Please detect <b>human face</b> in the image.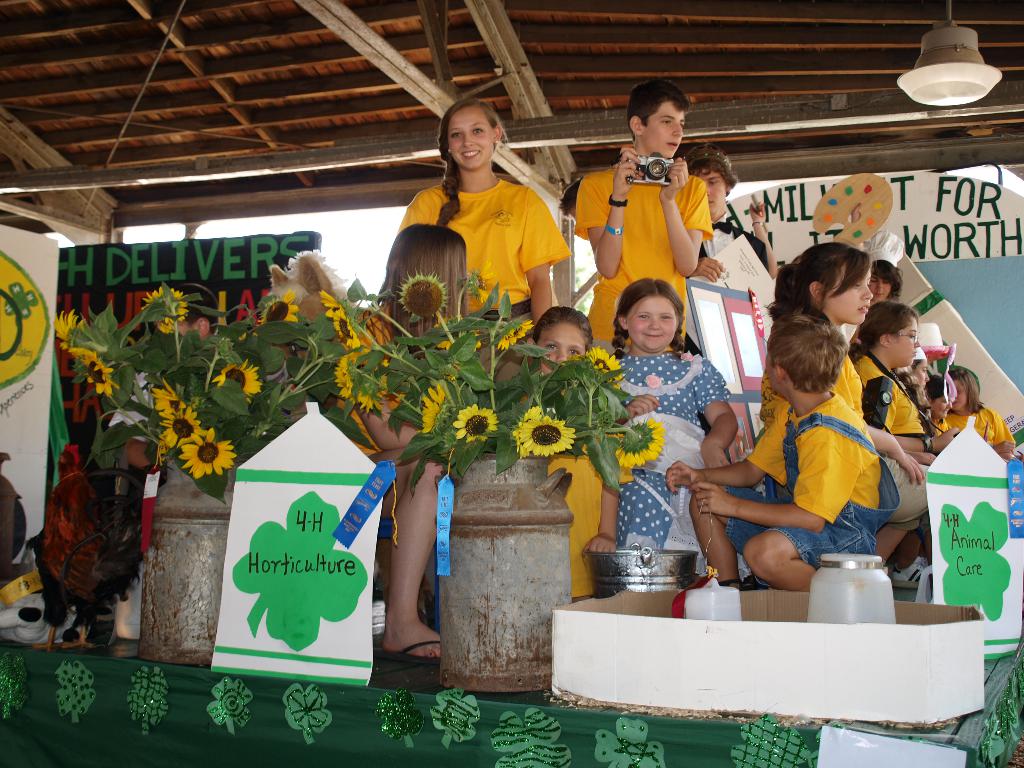
x1=933 y1=397 x2=948 y2=419.
